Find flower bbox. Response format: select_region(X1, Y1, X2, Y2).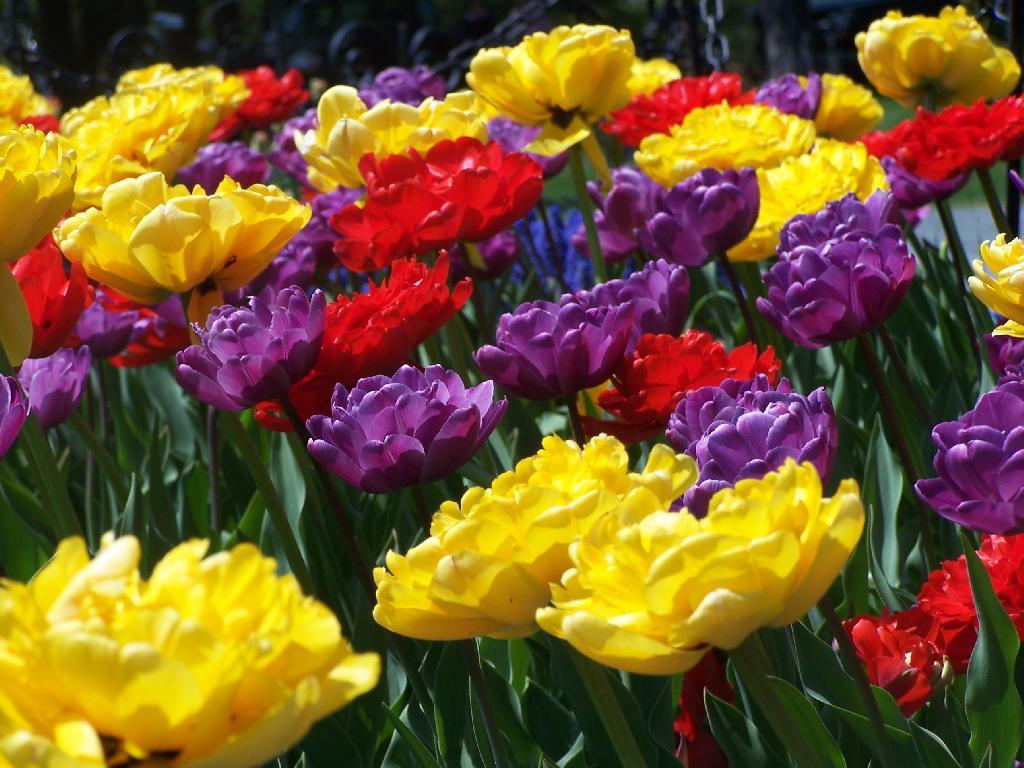
select_region(0, 378, 32, 453).
